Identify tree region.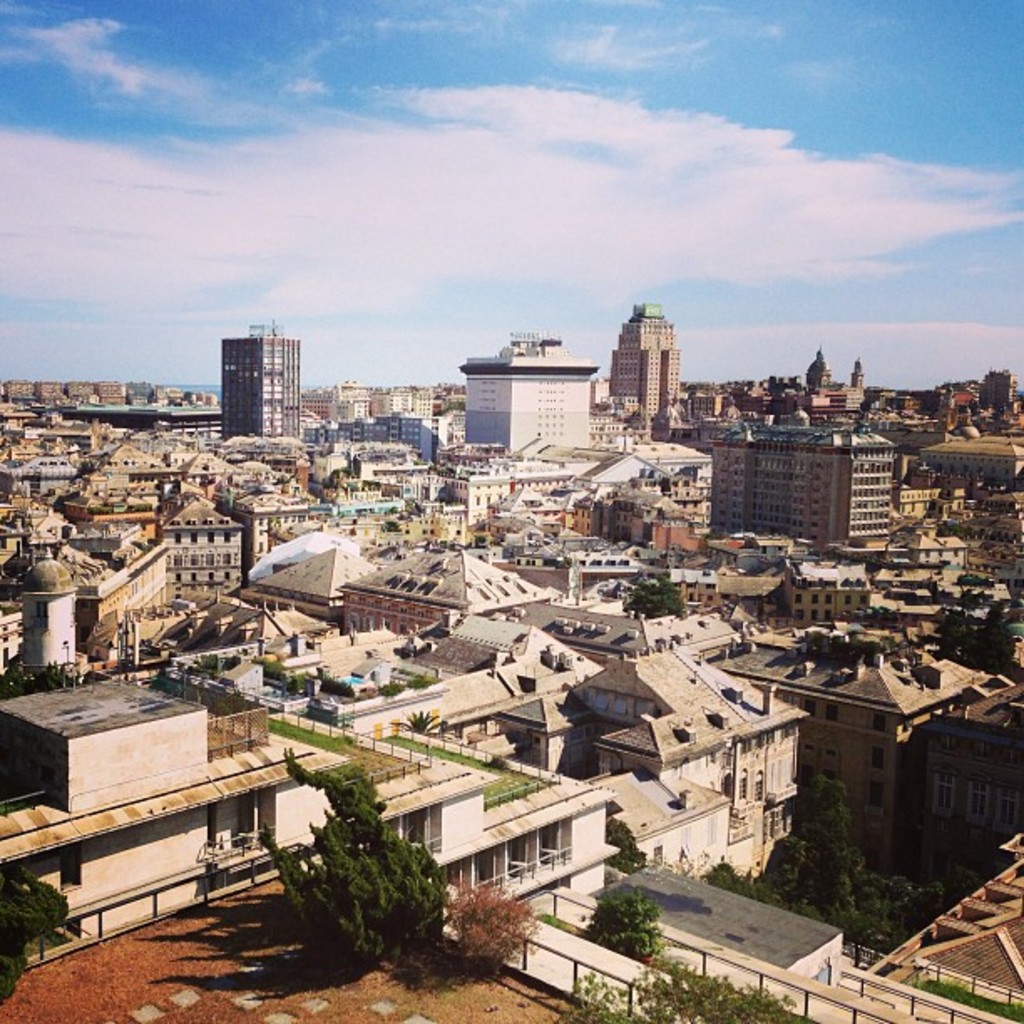
Region: crop(437, 877, 540, 977).
